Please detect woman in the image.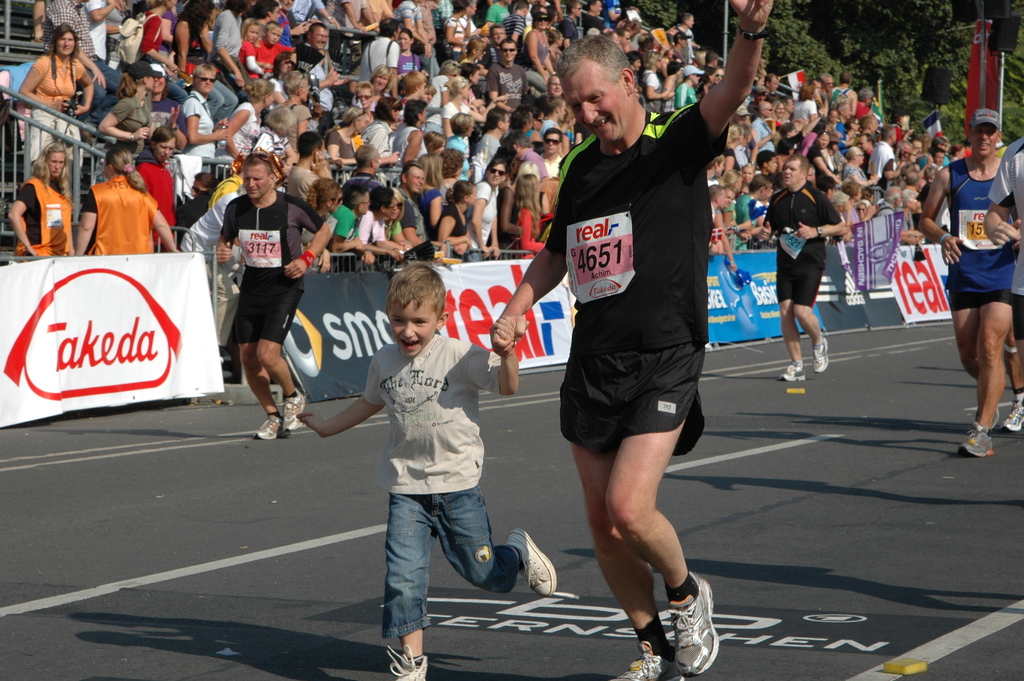
BBox(442, 76, 493, 136).
